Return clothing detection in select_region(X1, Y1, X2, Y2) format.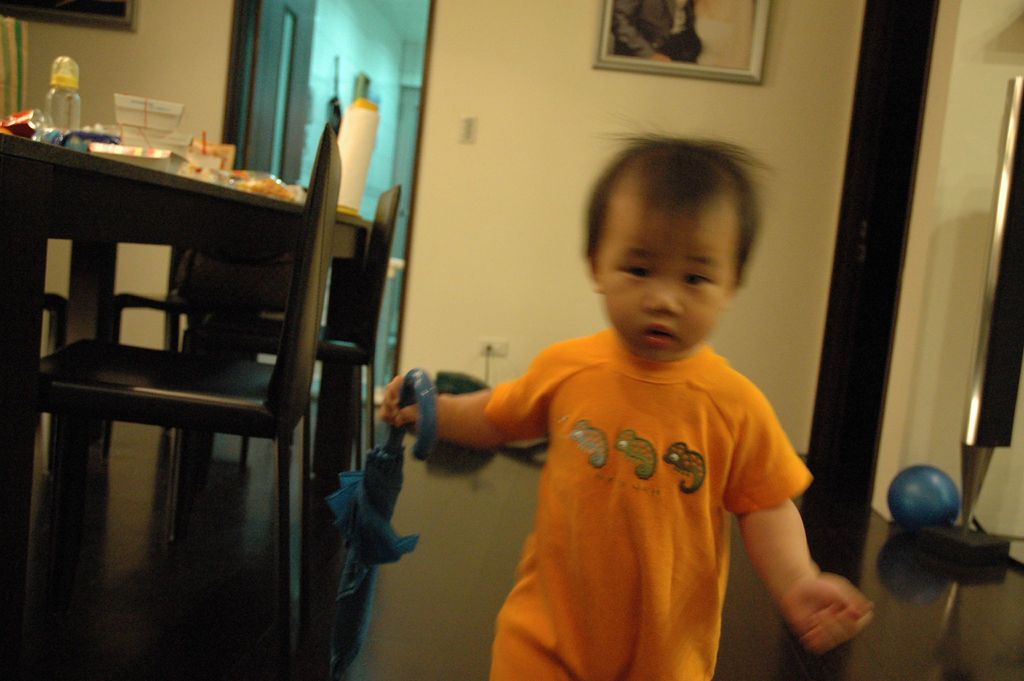
select_region(440, 302, 832, 659).
